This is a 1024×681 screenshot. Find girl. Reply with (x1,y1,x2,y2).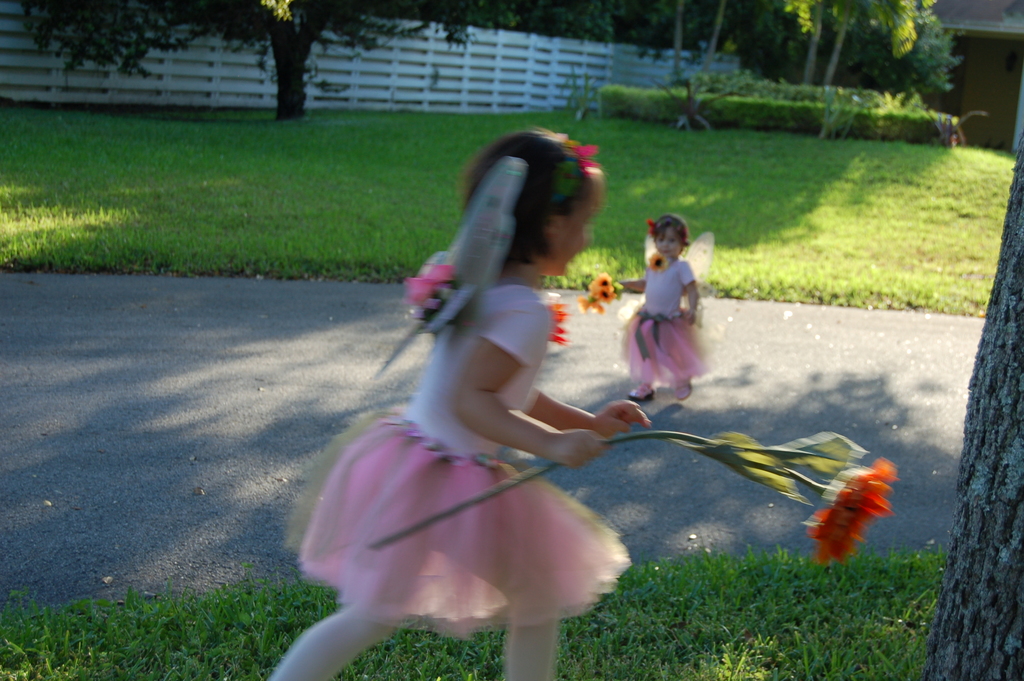
(266,126,650,680).
